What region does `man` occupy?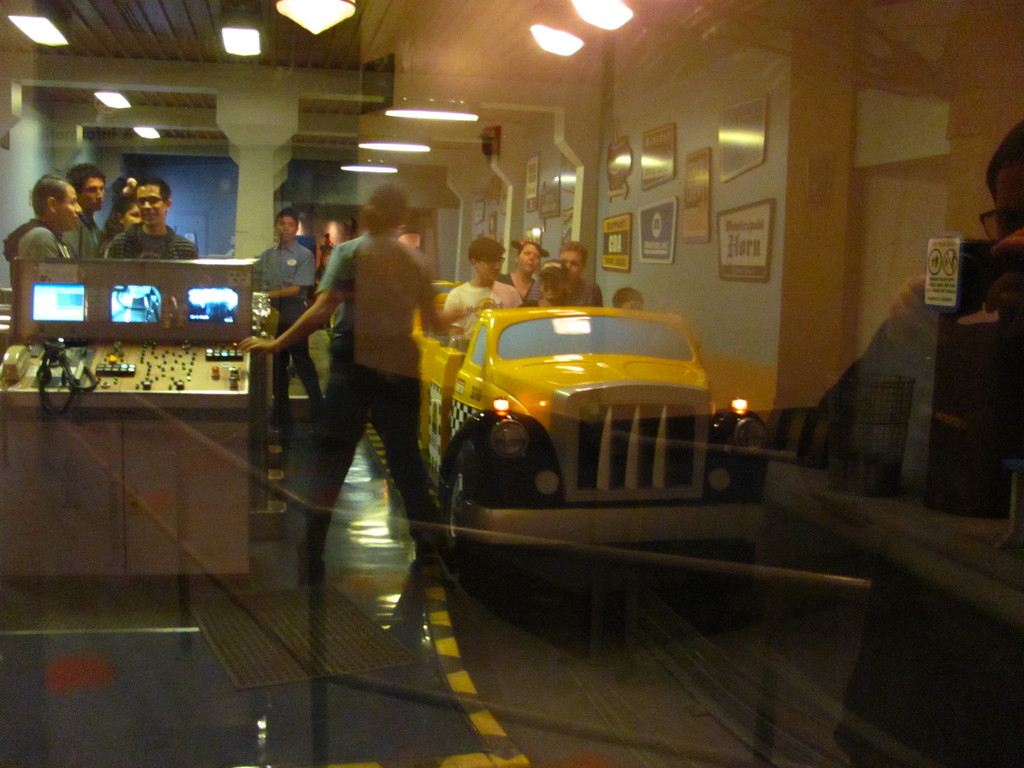
{"left": 95, "top": 177, "right": 202, "bottom": 262}.
